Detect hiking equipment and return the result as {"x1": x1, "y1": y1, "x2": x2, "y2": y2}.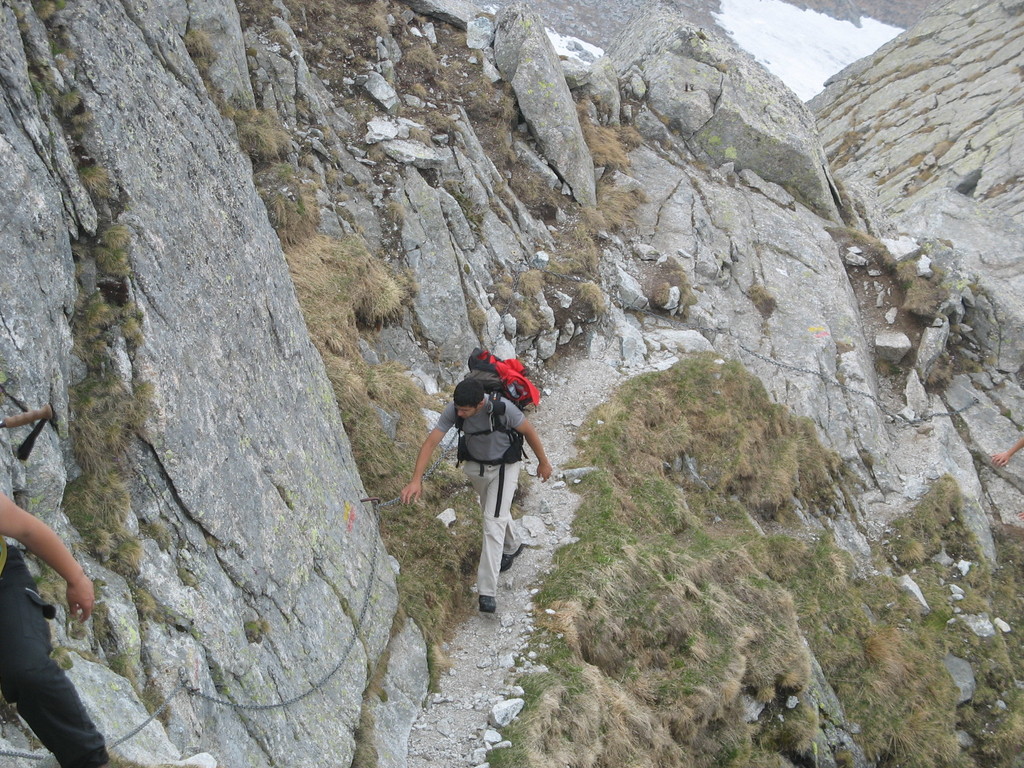
{"x1": 457, "y1": 349, "x2": 540, "y2": 520}.
